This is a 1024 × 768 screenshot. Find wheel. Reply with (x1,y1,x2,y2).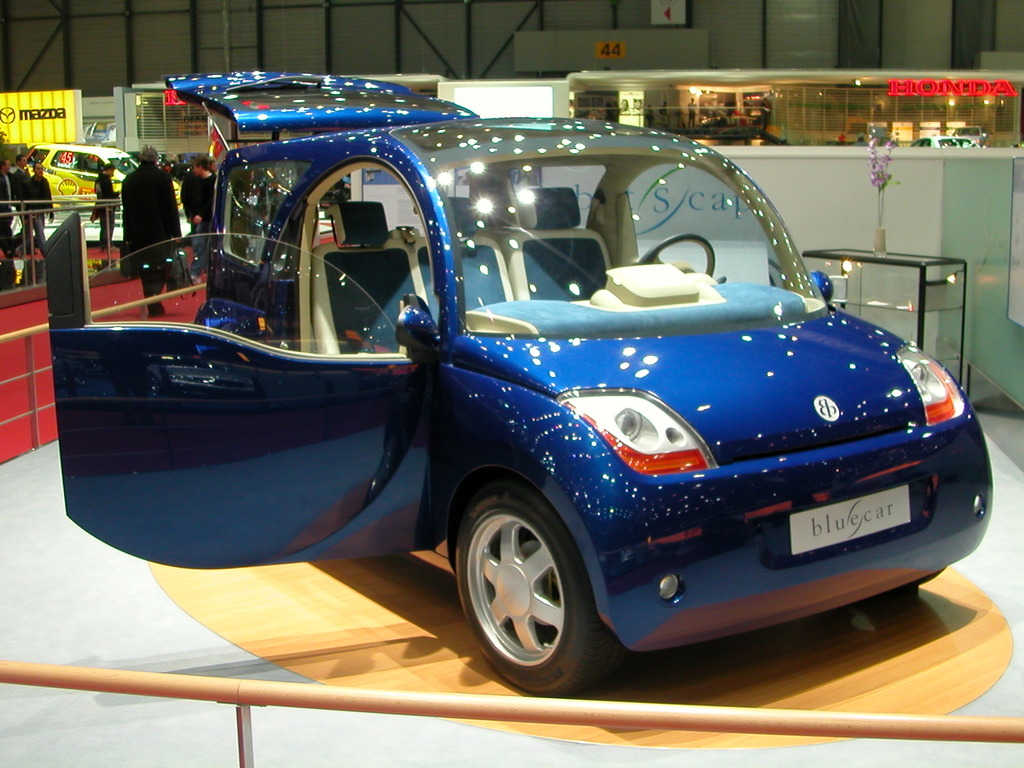
(639,233,717,276).
